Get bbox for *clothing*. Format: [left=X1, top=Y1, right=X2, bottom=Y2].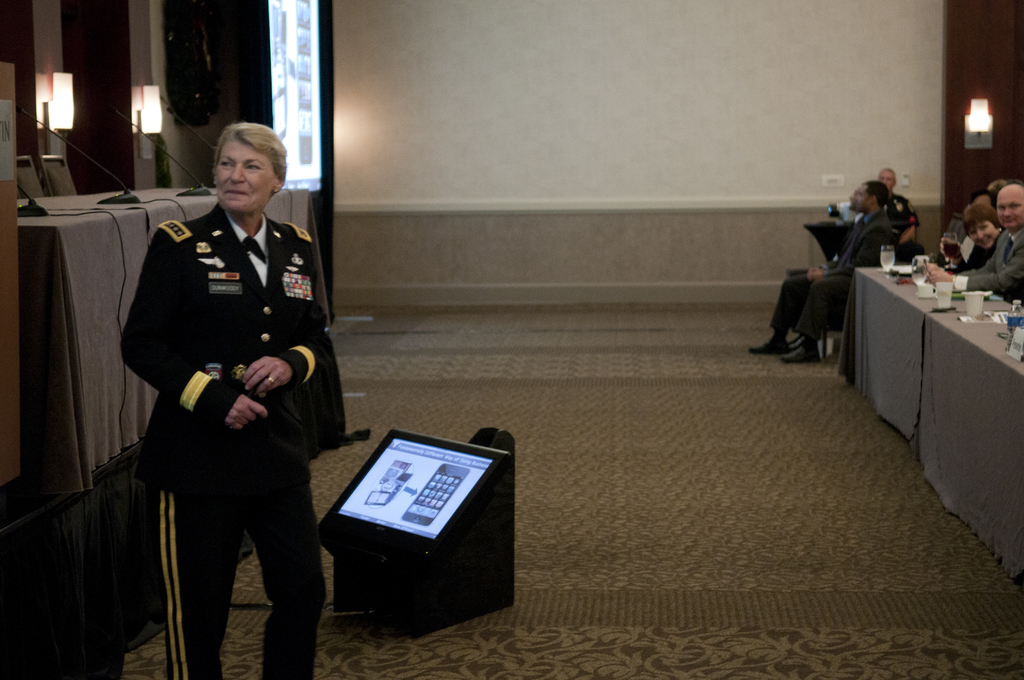
[left=763, top=218, right=892, bottom=336].
